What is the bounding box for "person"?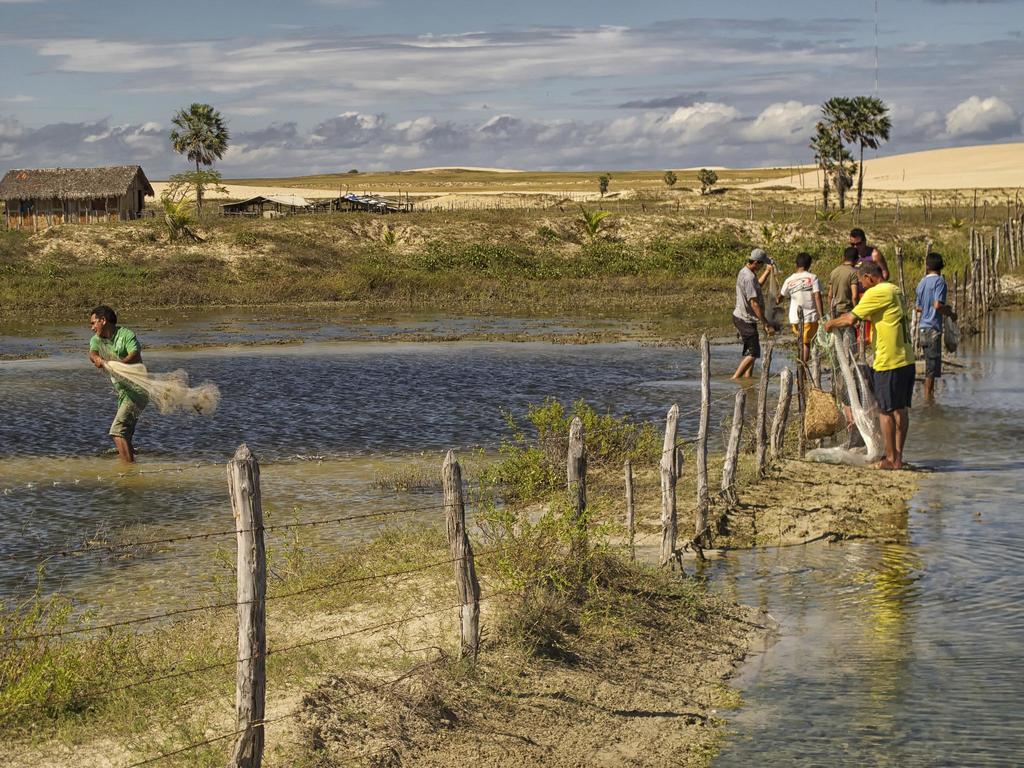
916/254/961/406.
